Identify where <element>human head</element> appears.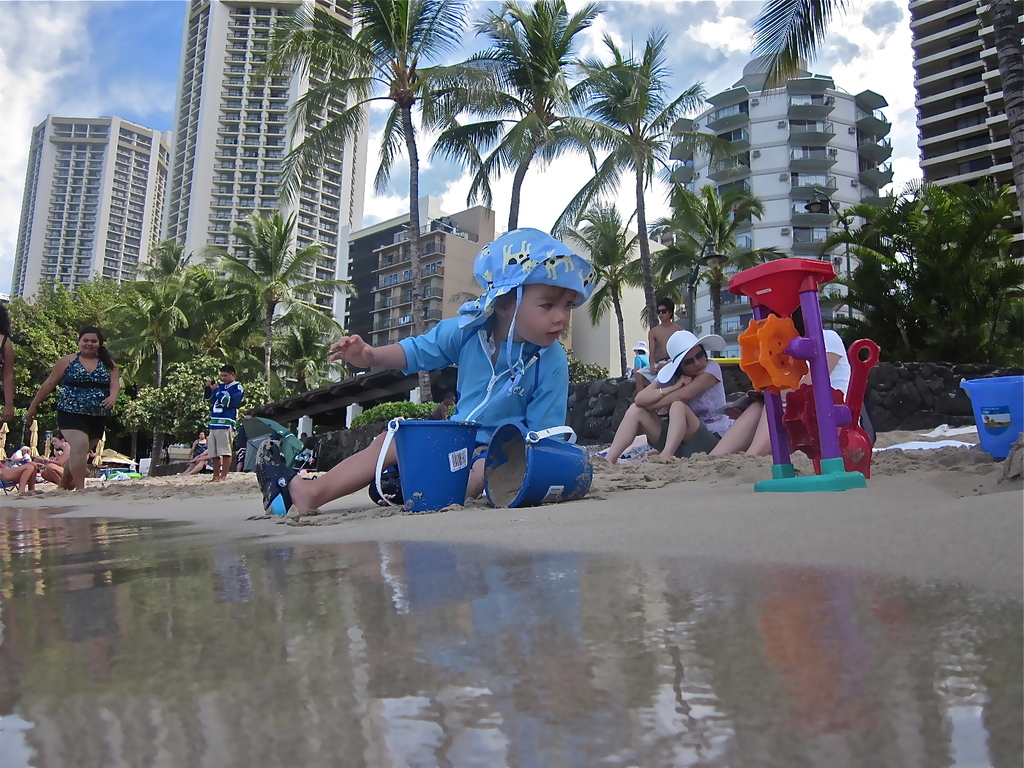
Appears at left=198, top=431, right=207, bottom=441.
